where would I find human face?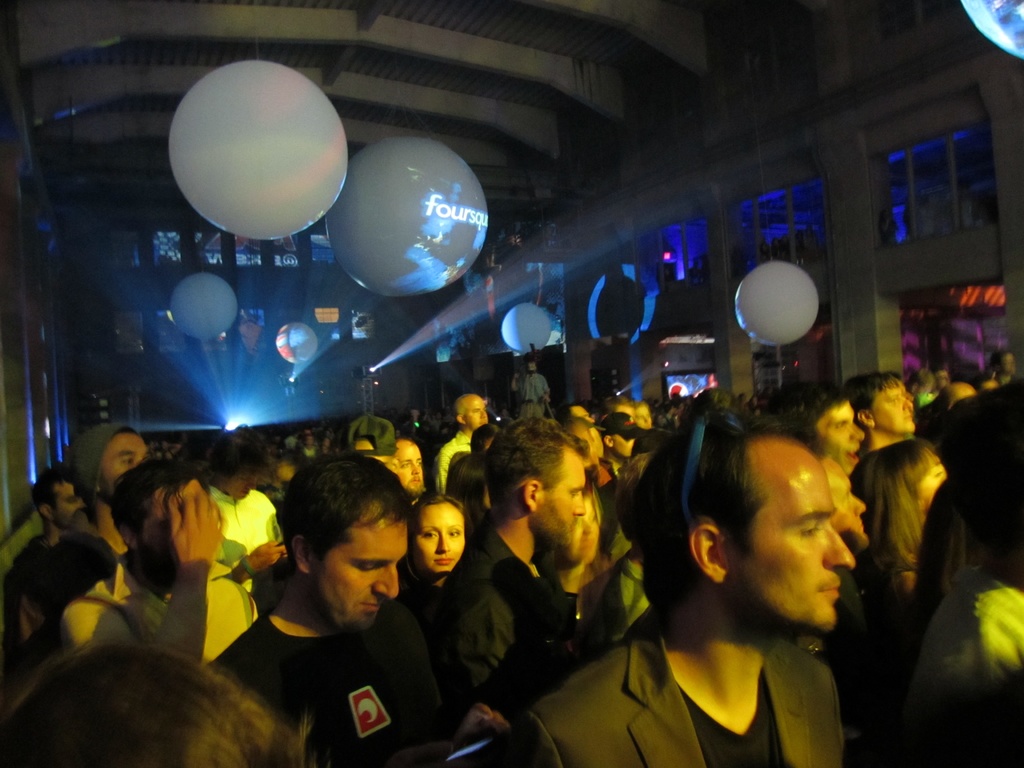
At 145 469 204 570.
